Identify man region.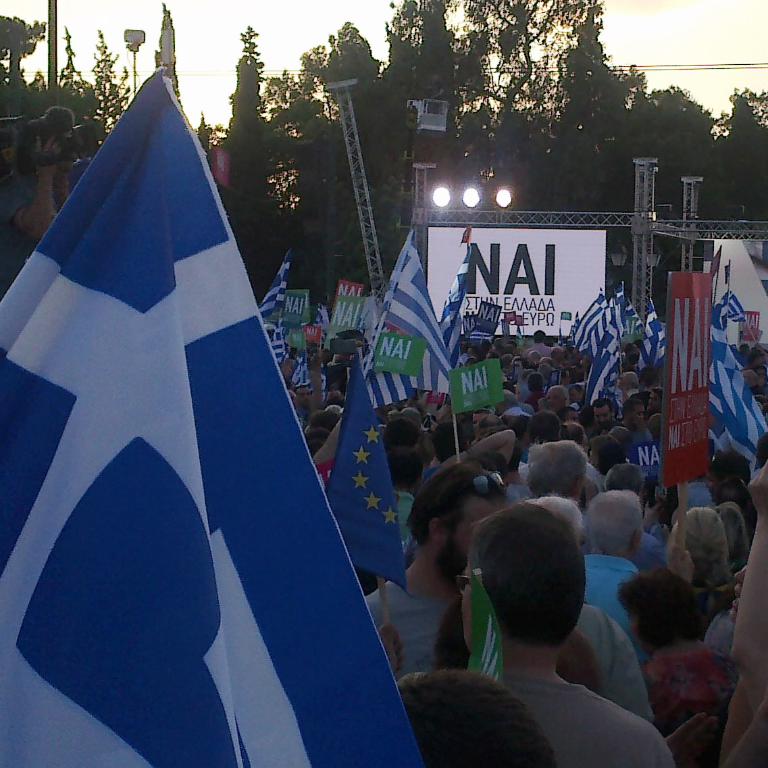
Region: <box>526,441,593,509</box>.
